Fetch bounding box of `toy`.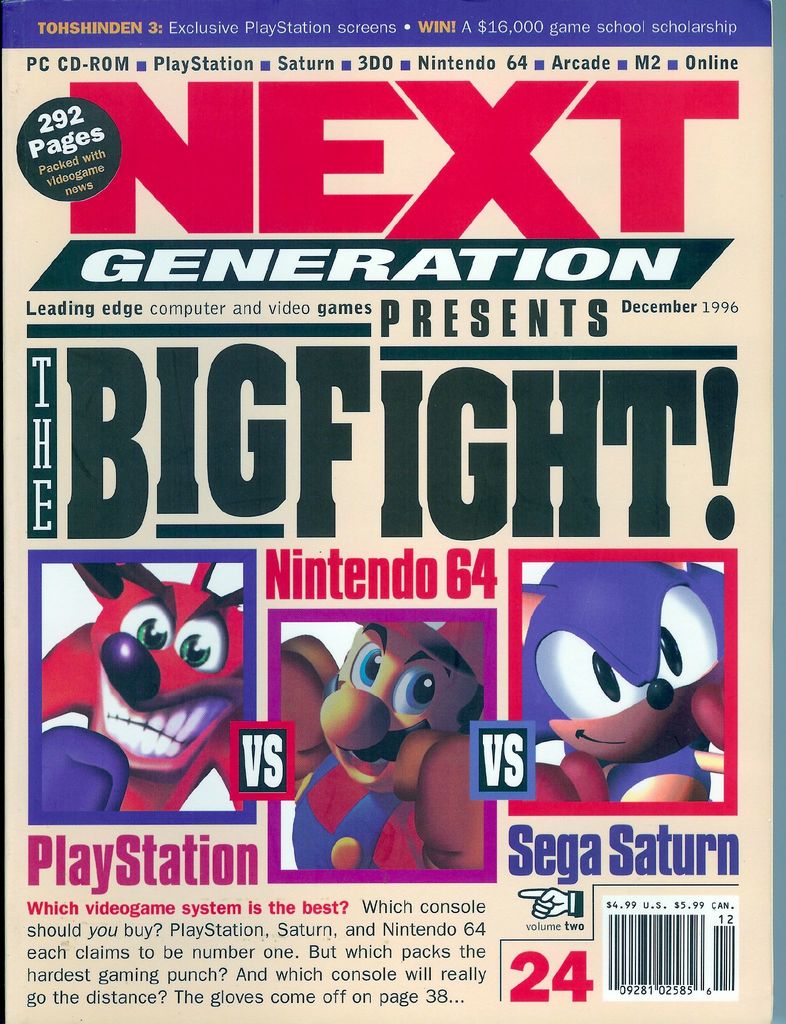
Bbox: <box>278,615,497,876</box>.
